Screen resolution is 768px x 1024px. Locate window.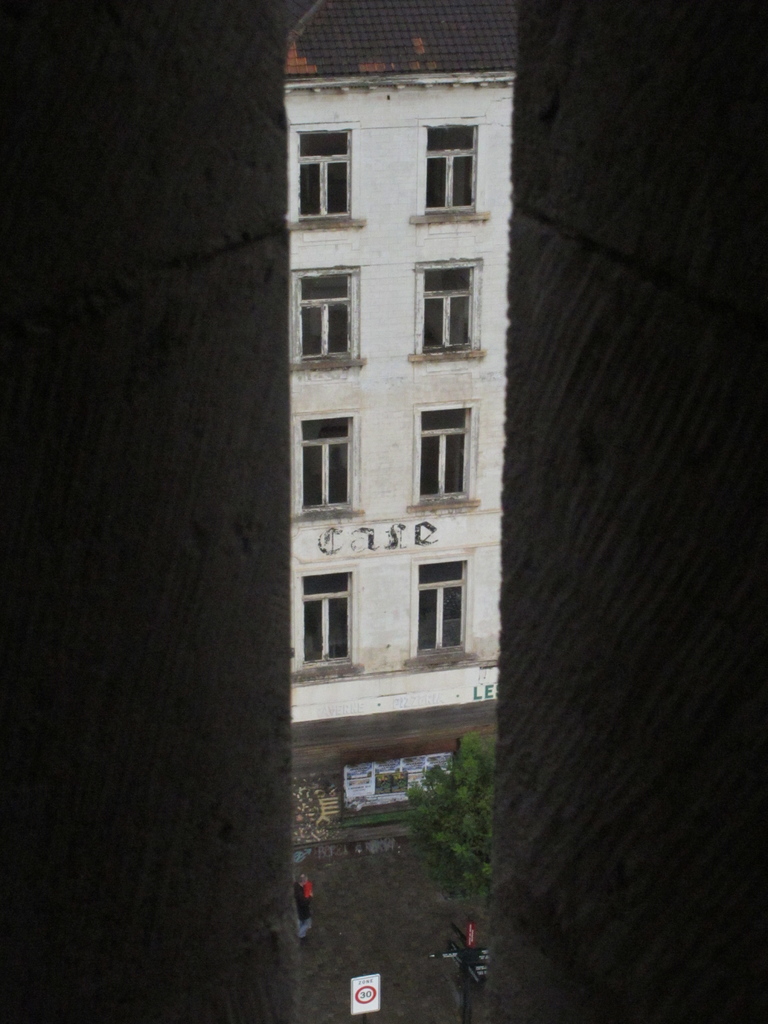
bbox(292, 566, 365, 684).
